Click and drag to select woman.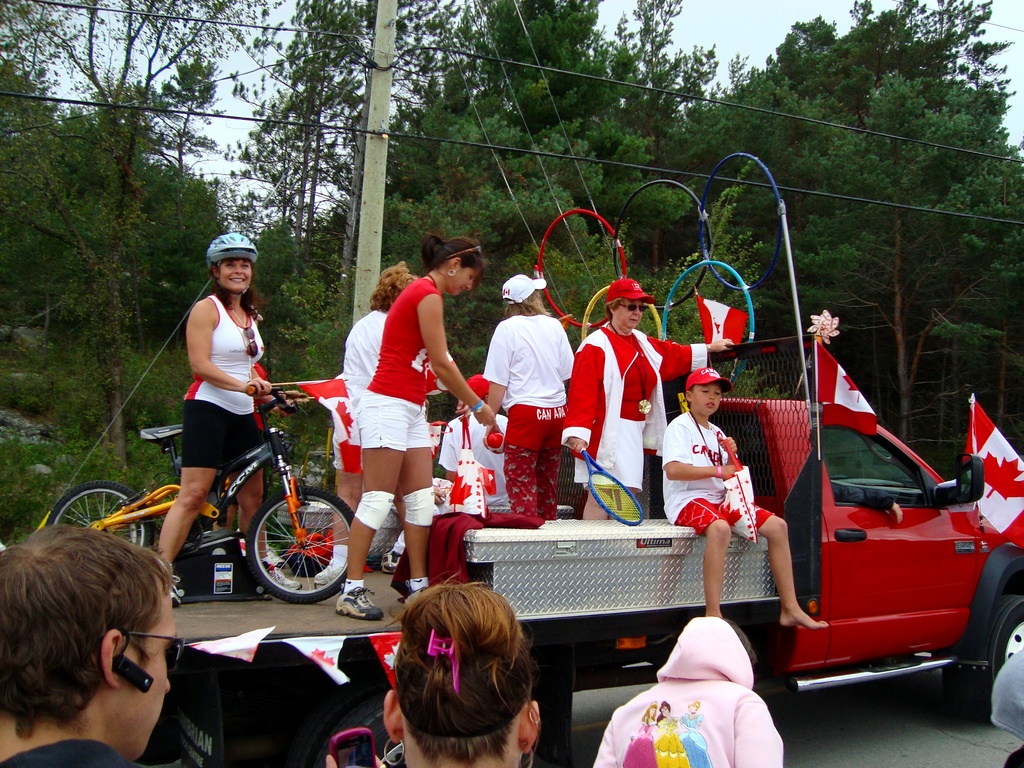
Selection: [x1=152, y1=230, x2=297, y2=605].
